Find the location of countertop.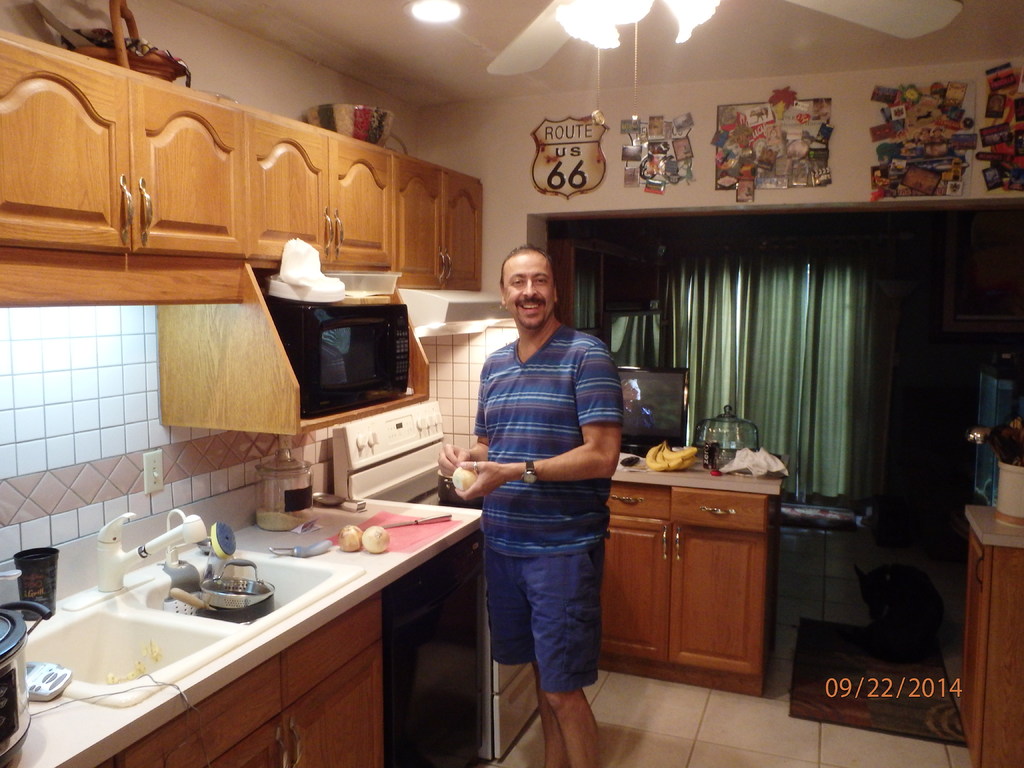
Location: <box>606,452,792,499</box>.
